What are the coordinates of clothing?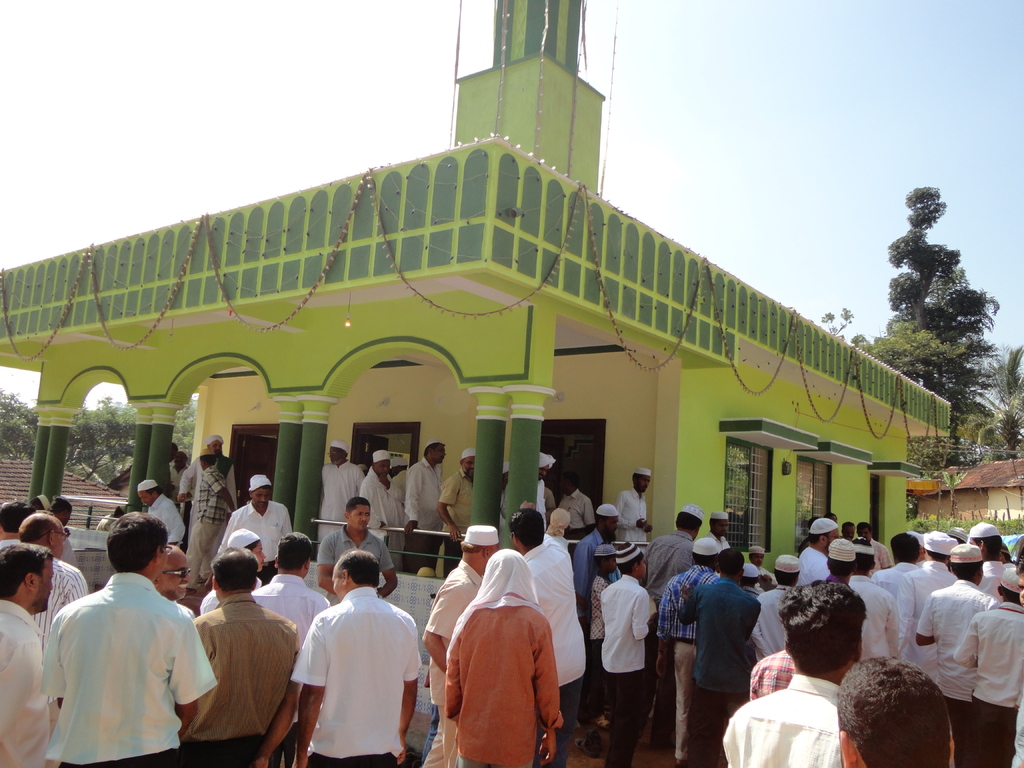
144/494/189/554.
